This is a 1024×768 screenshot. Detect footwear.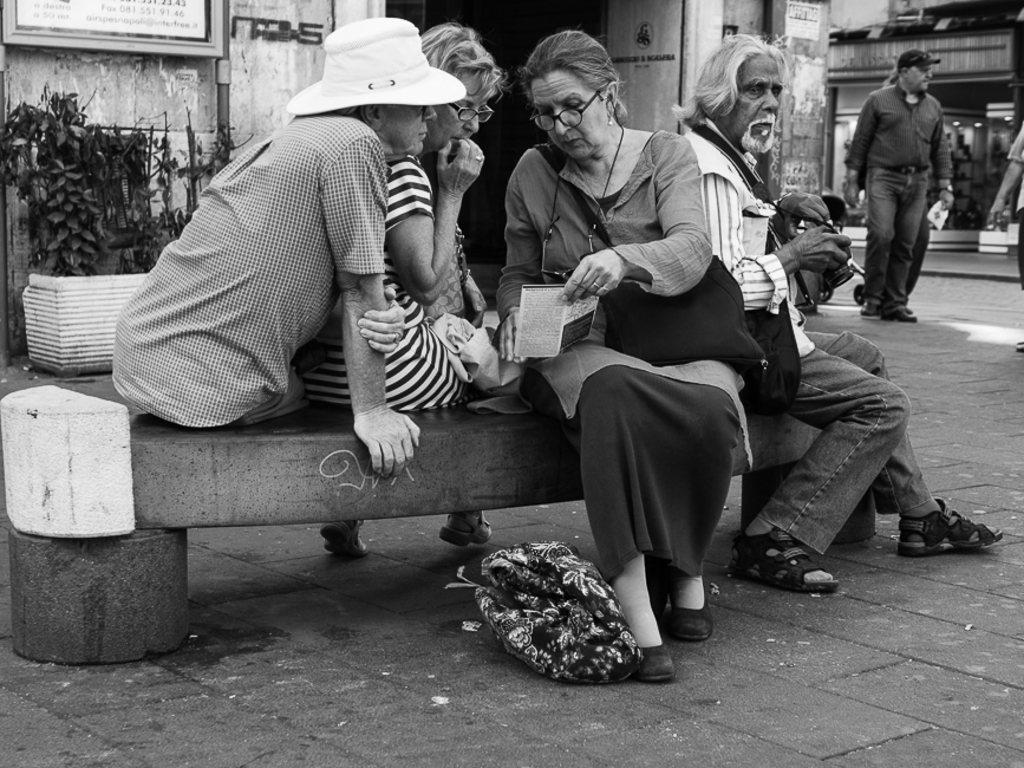
x1=322, y1=520, x2=371, y2=557.
